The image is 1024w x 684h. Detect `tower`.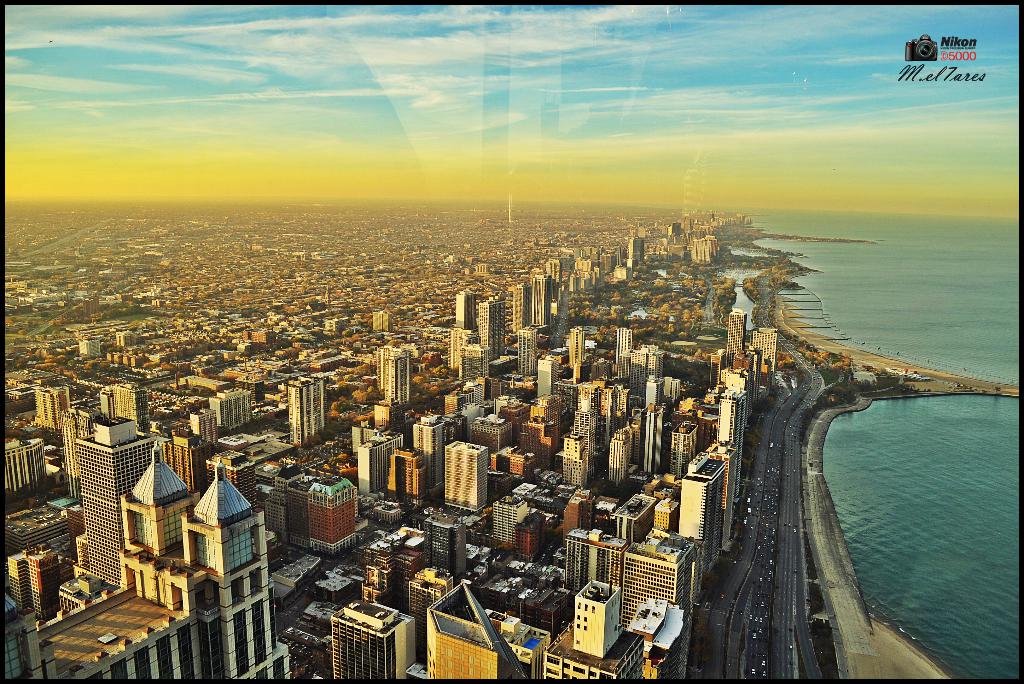
Detection: {"left": 680, "top": 450, "right": 727, "bottom": 599}.
